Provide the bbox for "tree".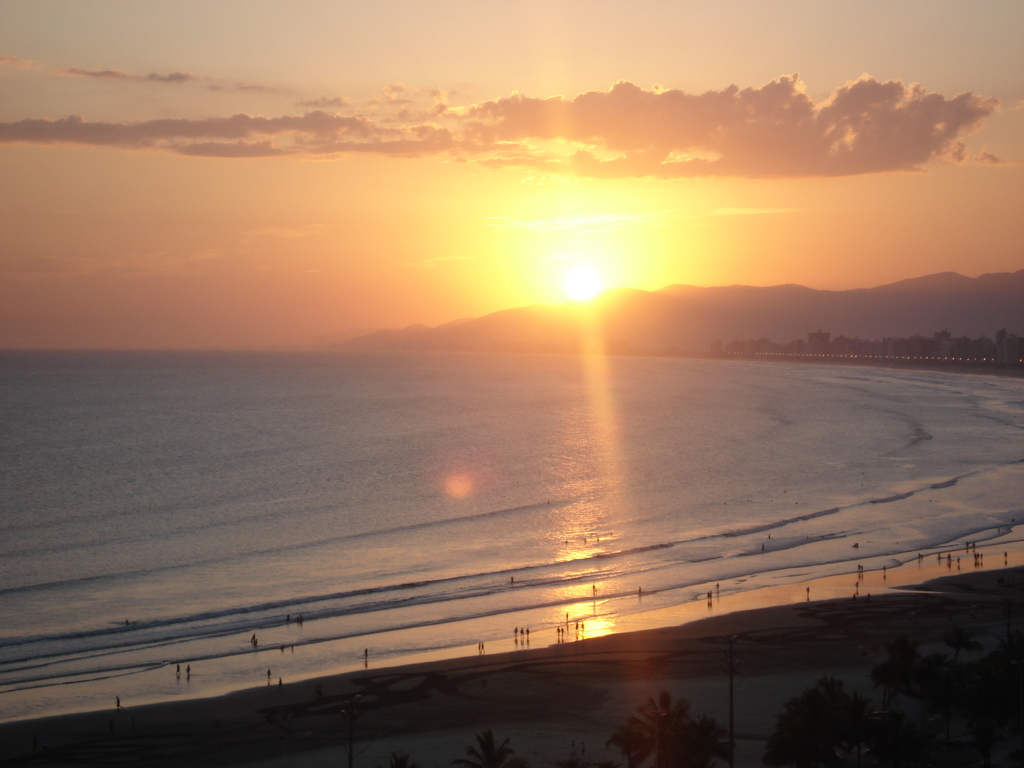
box(605, 691, 731, 767).
